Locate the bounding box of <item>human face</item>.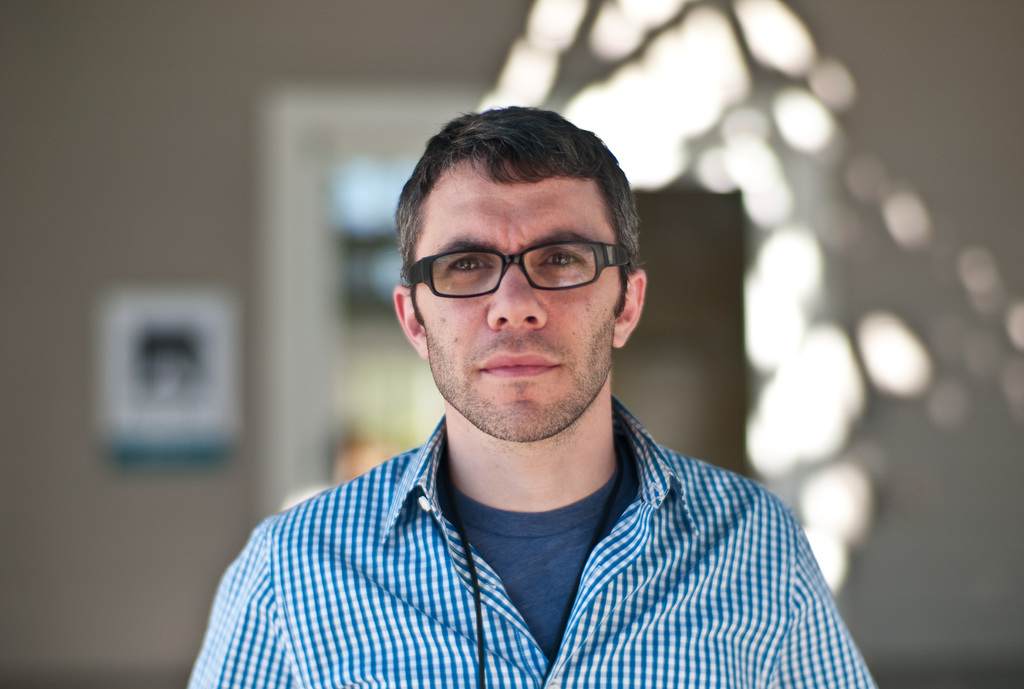
Bounding box: Rect(417, 187, 621, 437).
